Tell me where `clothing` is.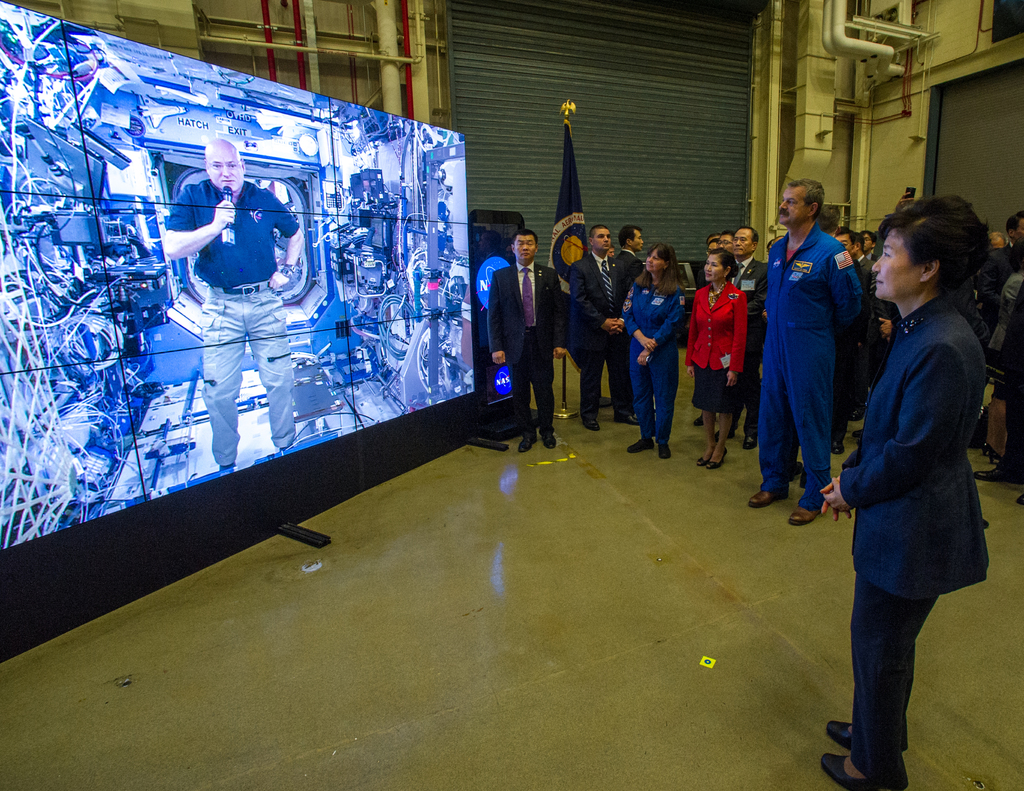
`clothing` is at 838,307,988,790.
